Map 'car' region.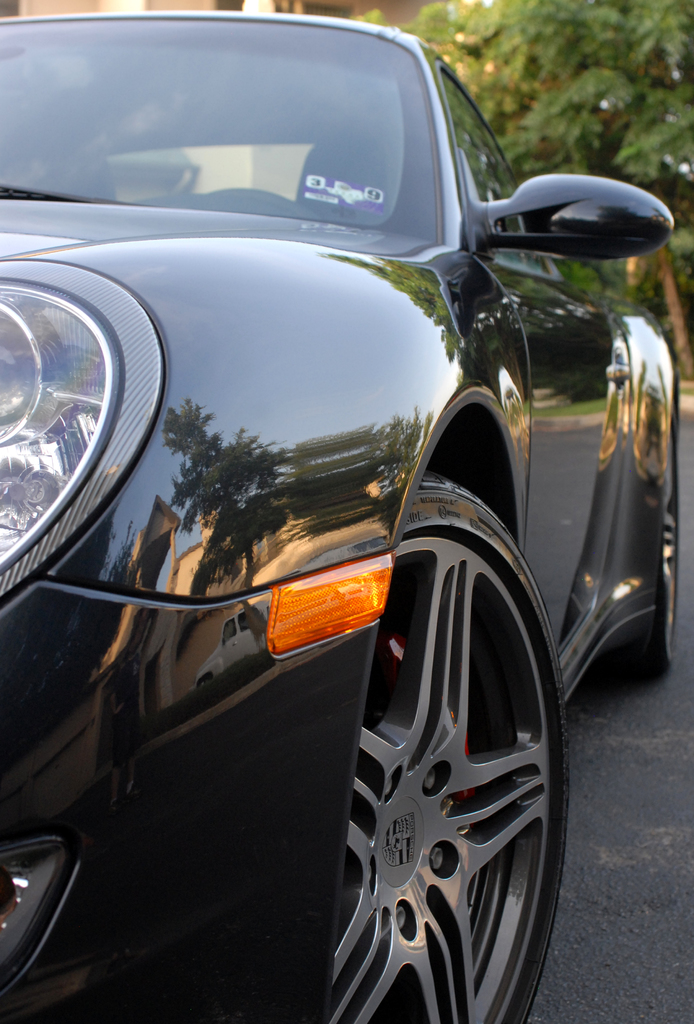
Mapped to (0, 4, 682, 1023).
